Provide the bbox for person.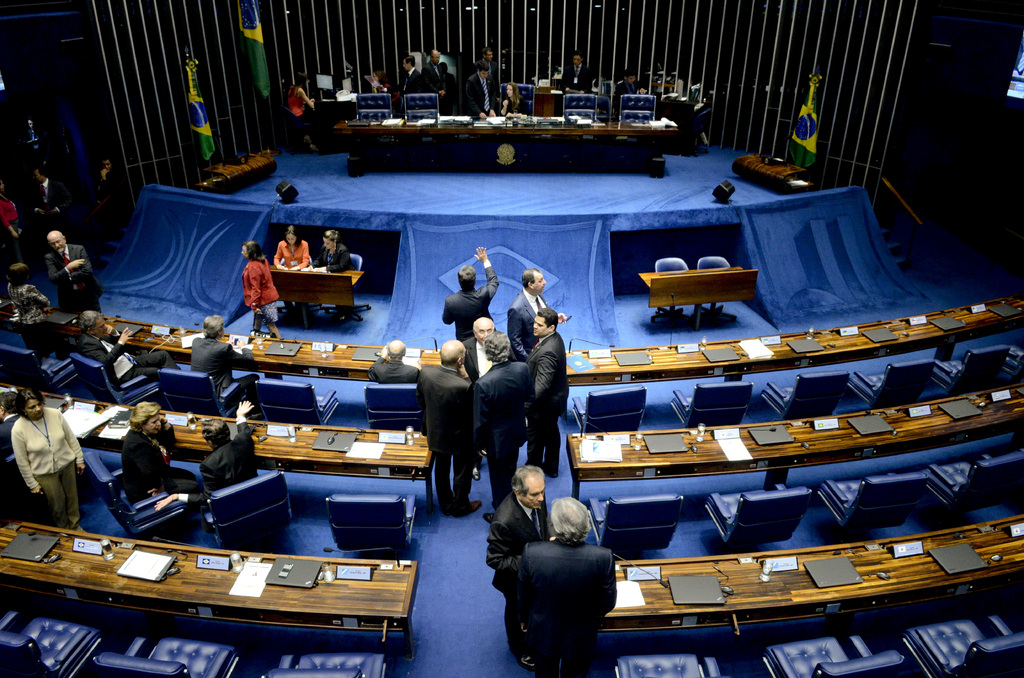
{"x1": 41, "y1": 232, "x2": 104, "y2": 316}.
